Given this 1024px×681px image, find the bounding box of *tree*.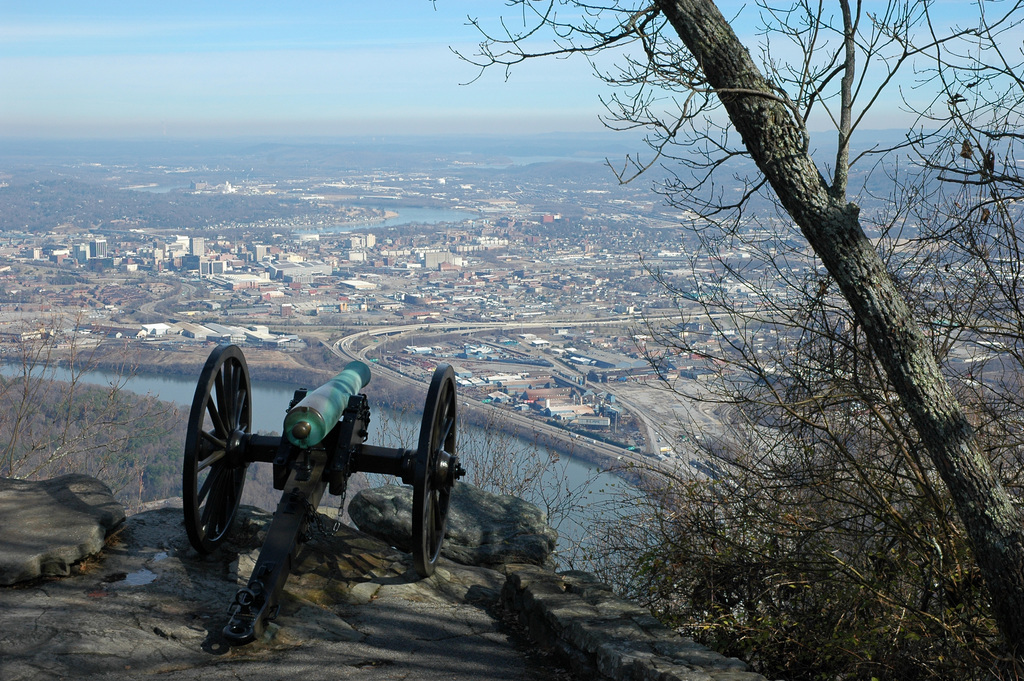
<region>376, 14, 1012, 634</region>.
